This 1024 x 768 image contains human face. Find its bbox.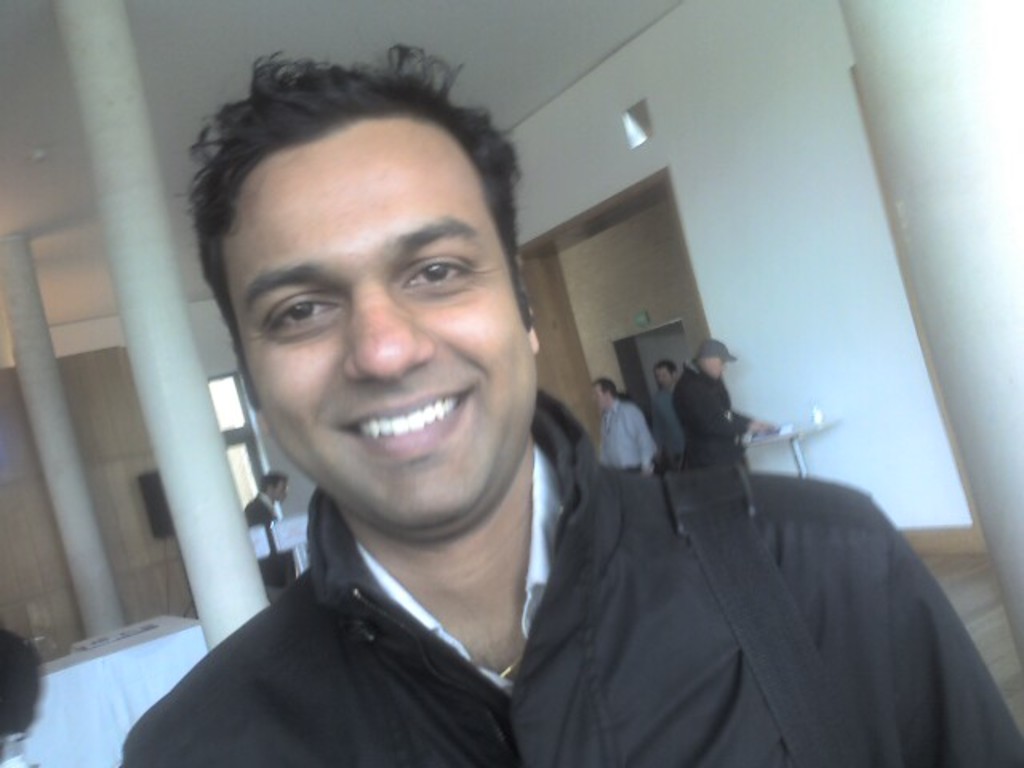
locate(219, 102, 536, 533).
